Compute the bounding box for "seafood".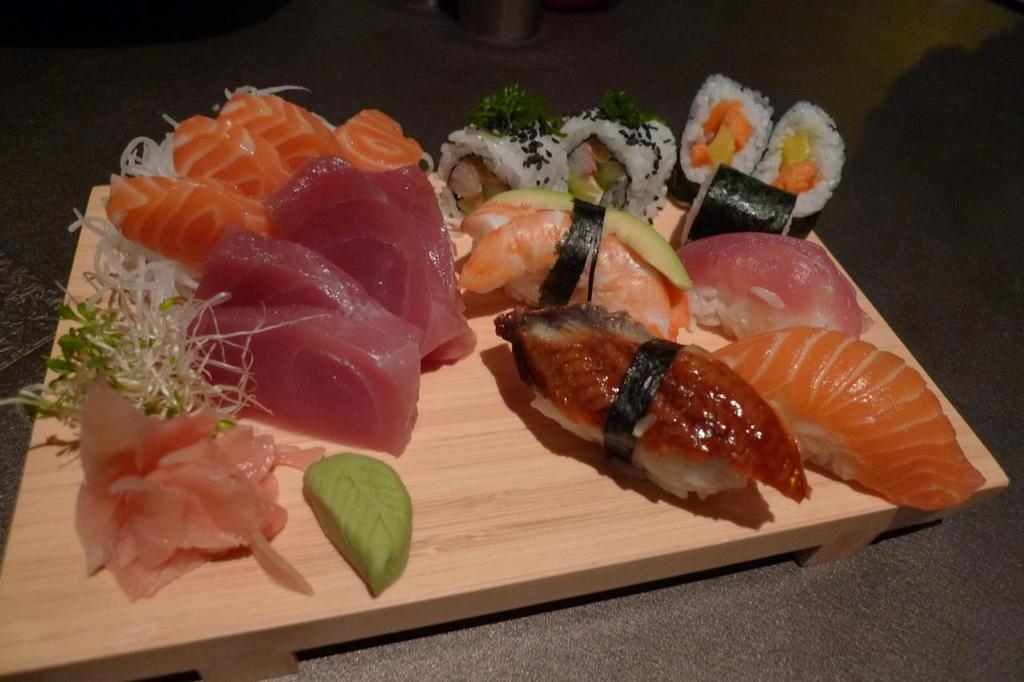
x1=494 y1=302 x2=815 y2=494.
